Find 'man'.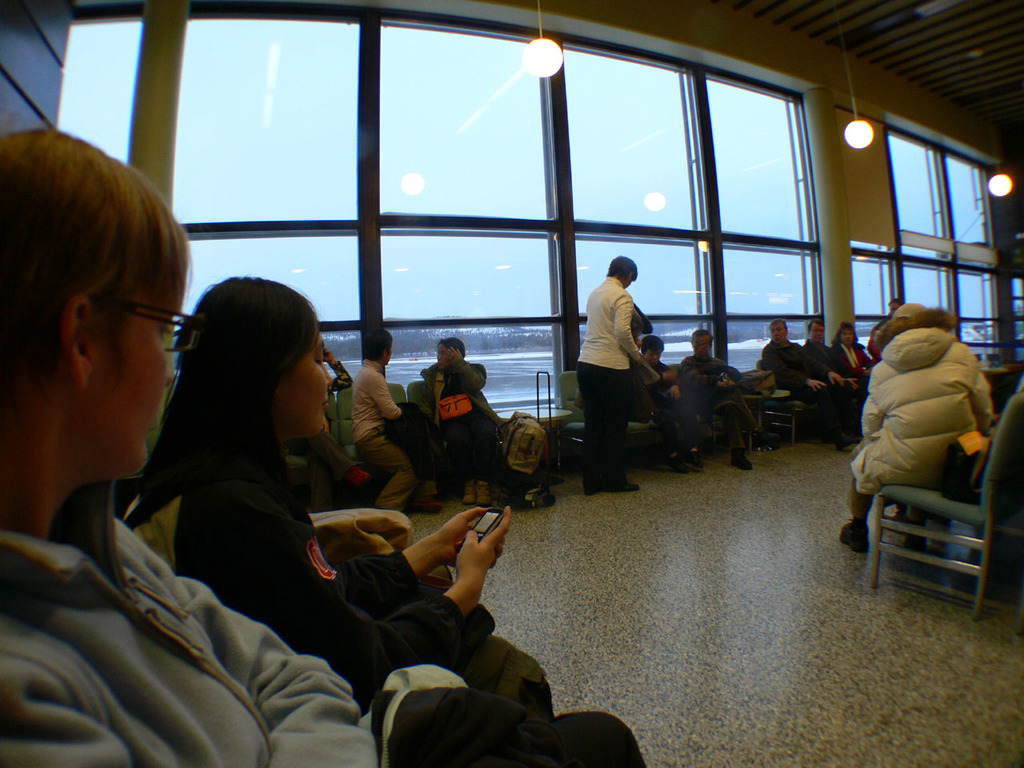
{"left": 354, "top": 326, "right": 422, "bottom": 518}.
